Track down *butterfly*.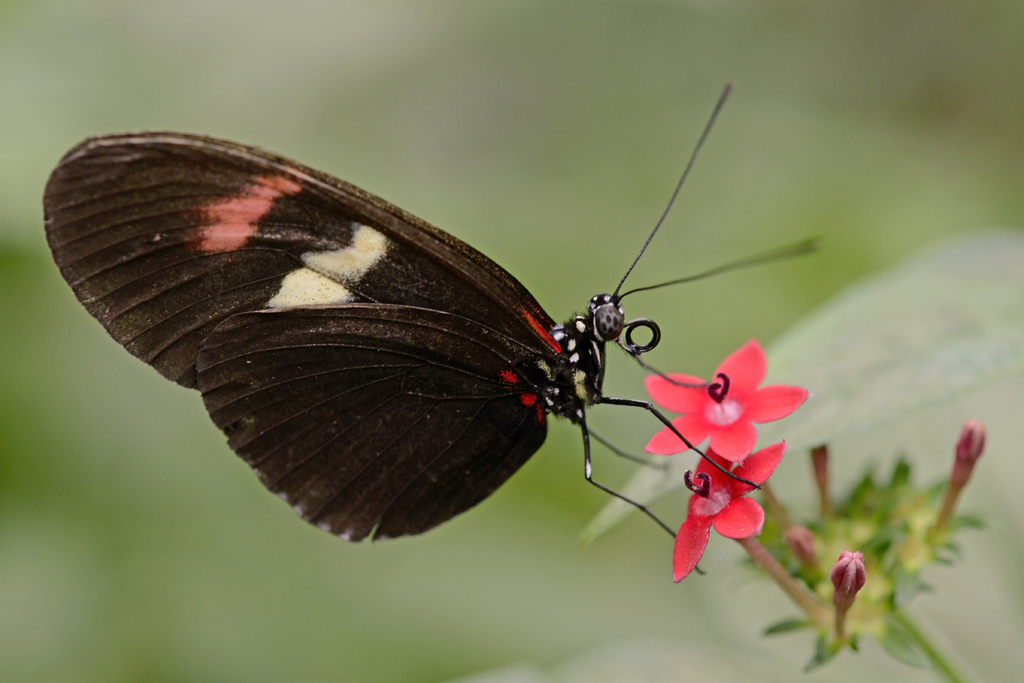
Tracked to (31, 79, 830, 597).
